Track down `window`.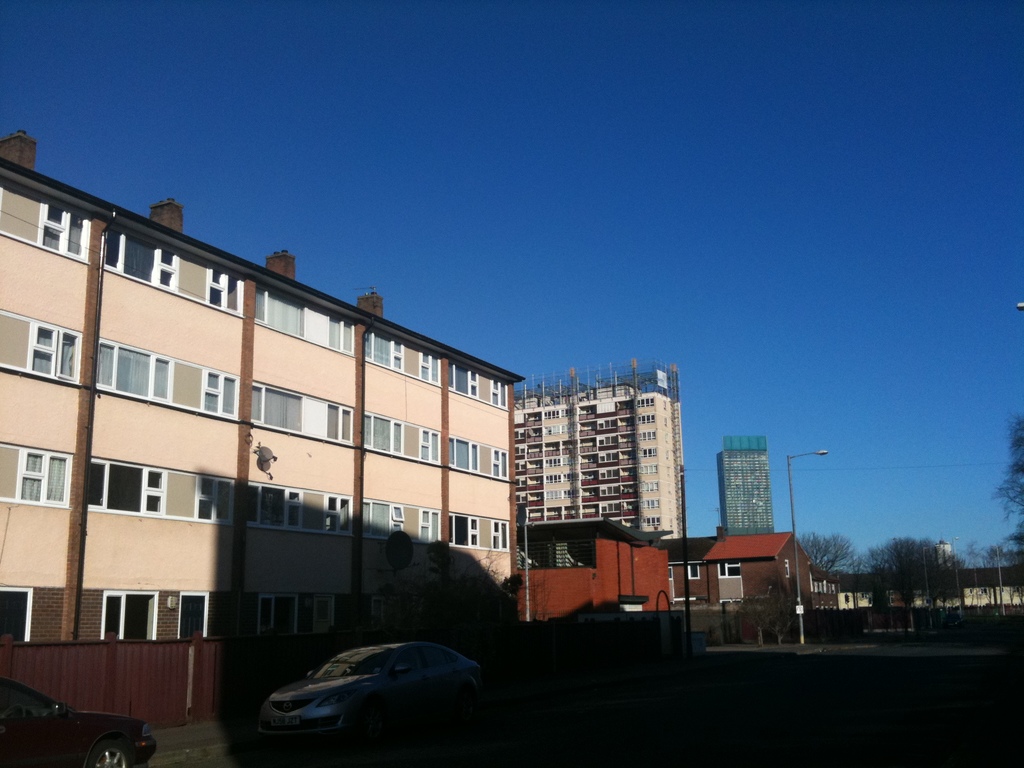
Tracked to detection(108, 228, 174, 288).
